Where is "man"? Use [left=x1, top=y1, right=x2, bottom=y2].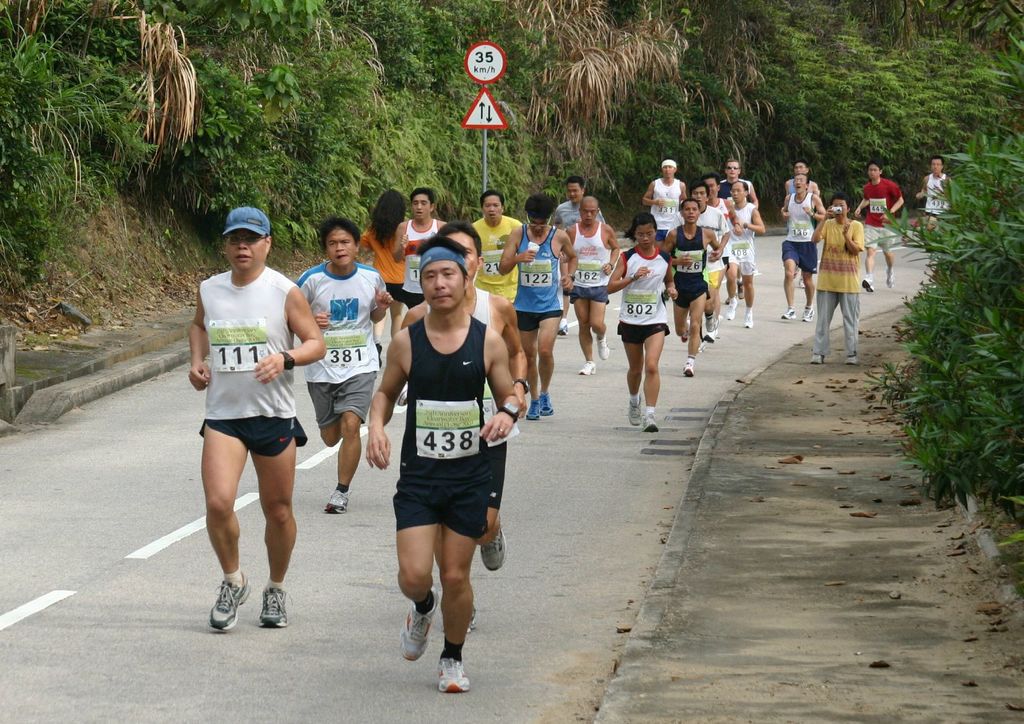
[left=781, top=157, right=818, bottom=198].
